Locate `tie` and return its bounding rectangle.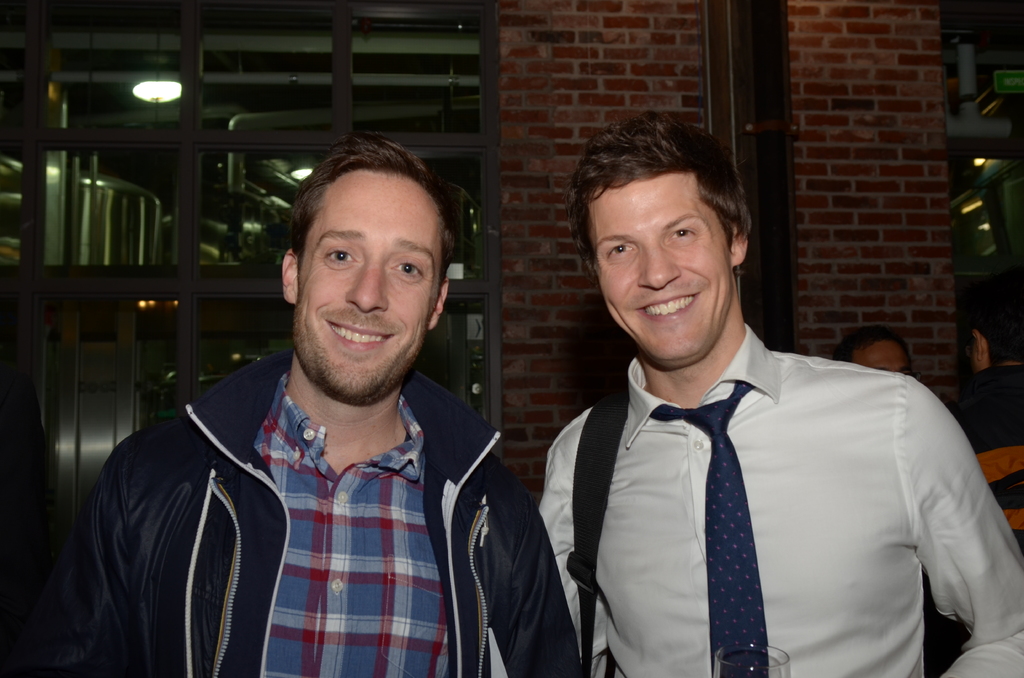
region(650, 373, 771, 677).
